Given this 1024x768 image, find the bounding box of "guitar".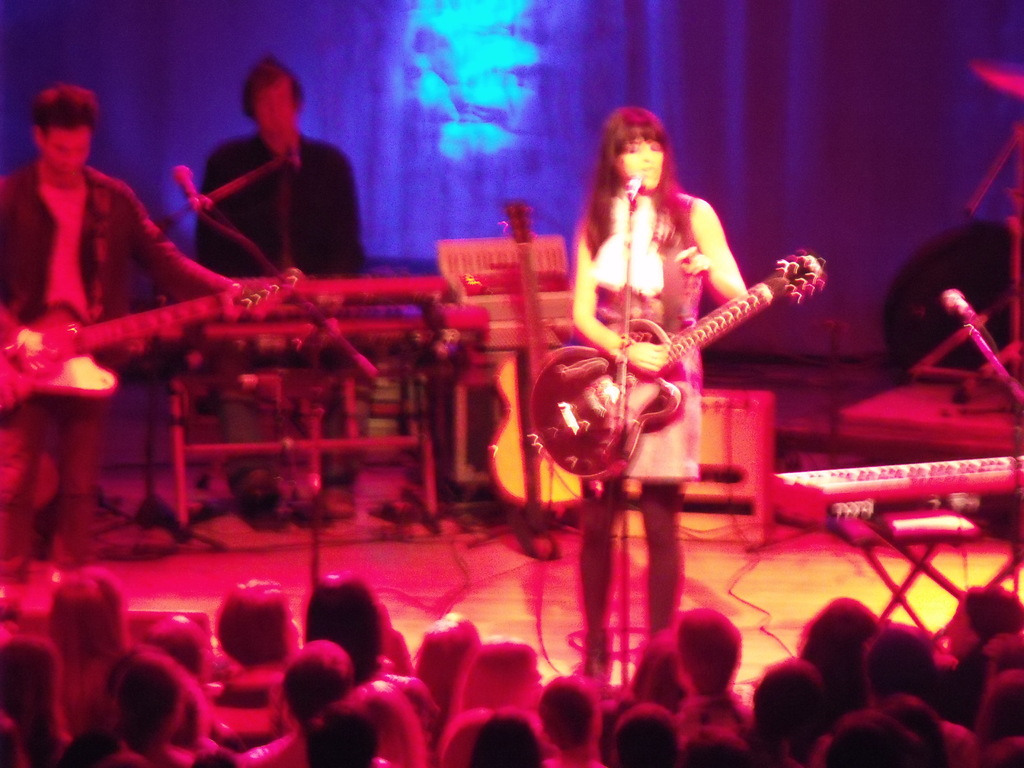
Rect(0, 266, 305, 416).
